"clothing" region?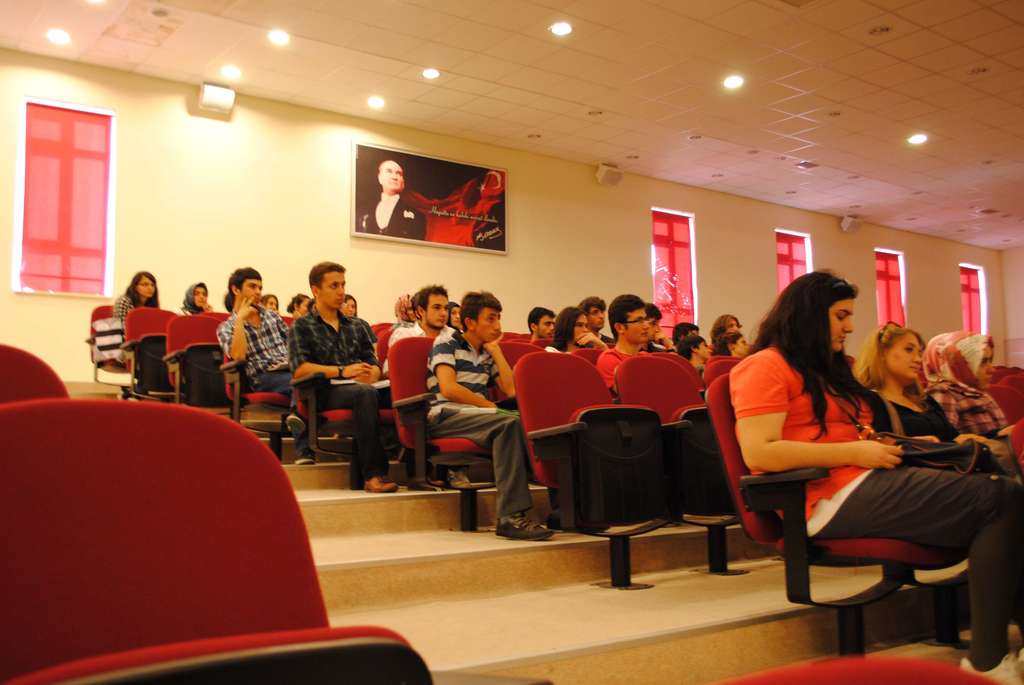
555, 337, 582, 365
